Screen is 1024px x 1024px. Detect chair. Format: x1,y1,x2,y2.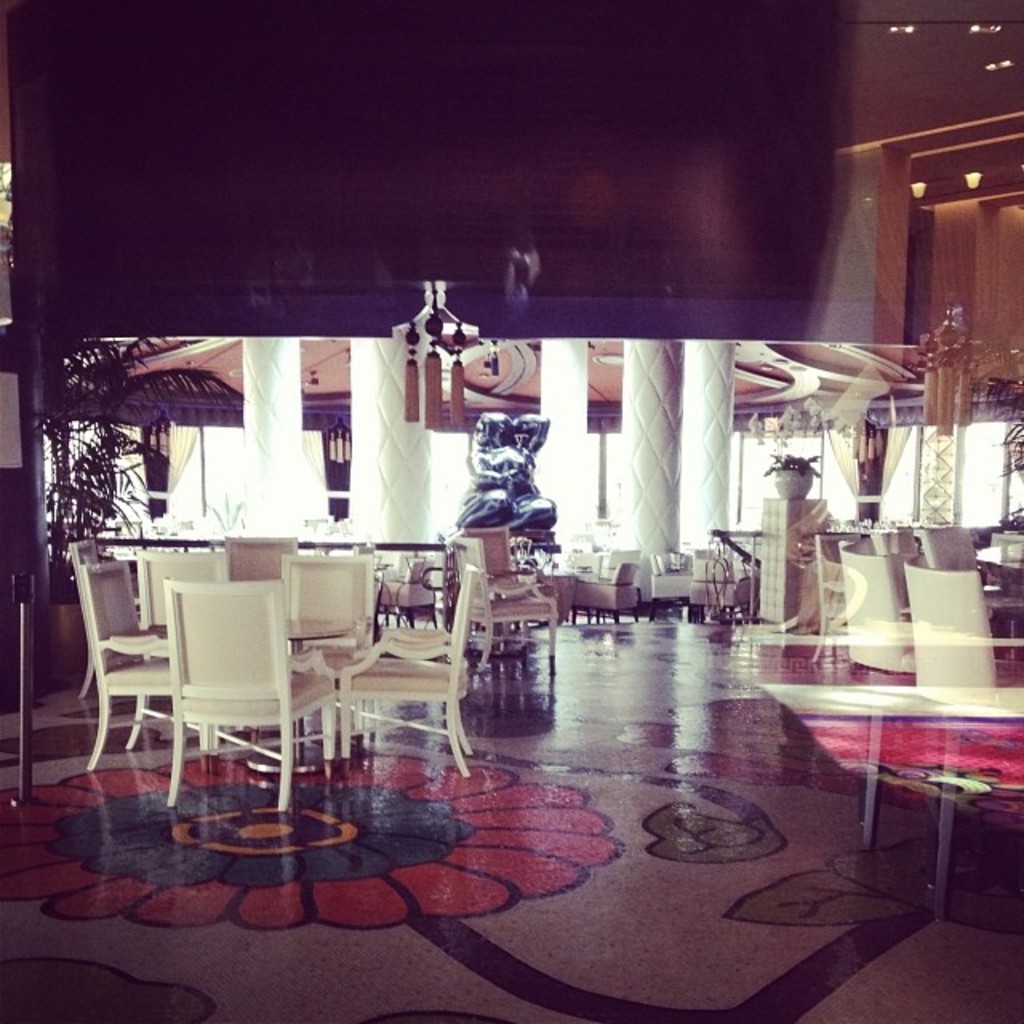
902,560,1022,920.
